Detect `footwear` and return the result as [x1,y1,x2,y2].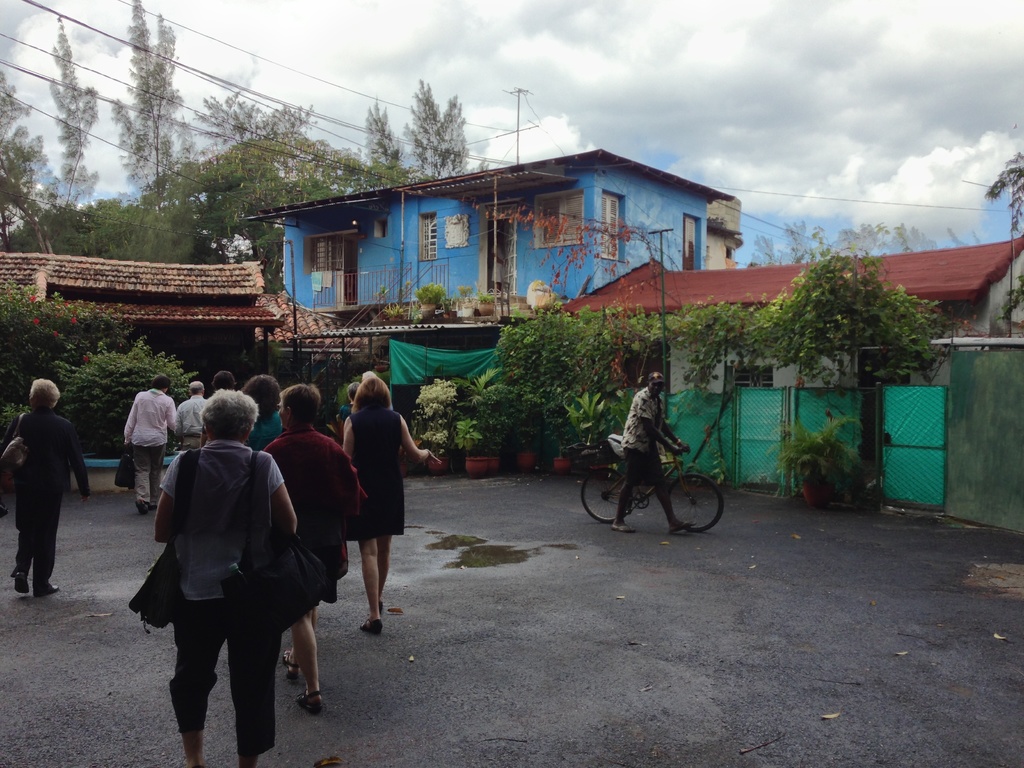
[35,576,56,598].
